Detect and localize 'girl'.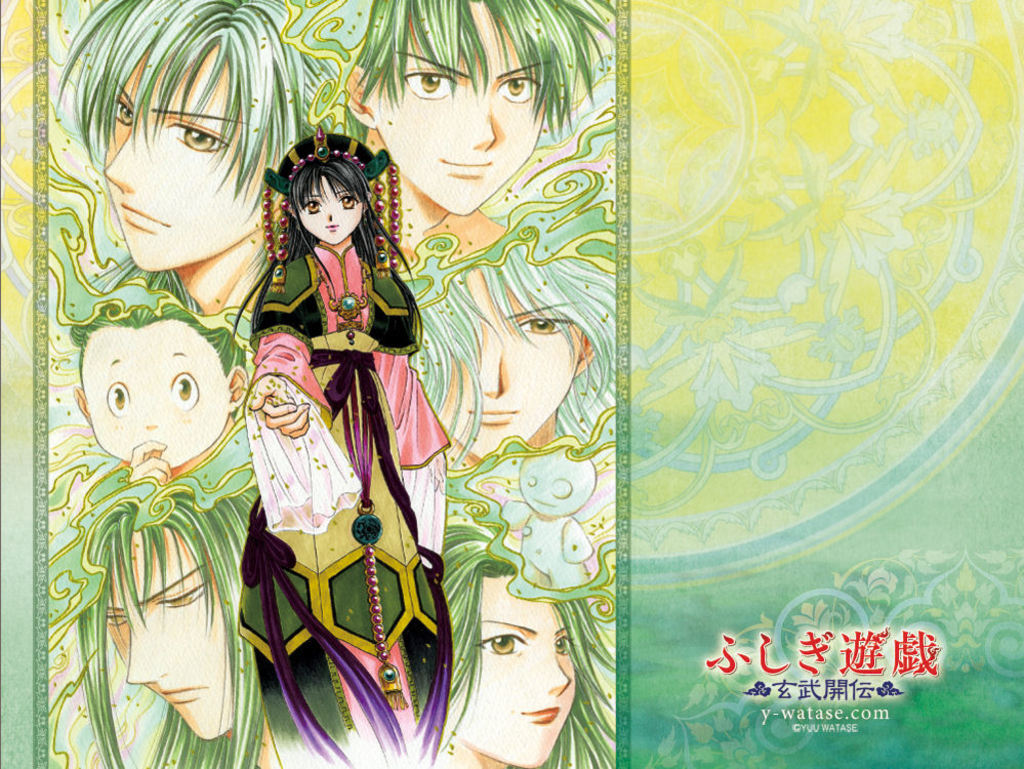
Localized at {"x1": 408, "y1": 523, "x2": 617, "y2": 768}.
